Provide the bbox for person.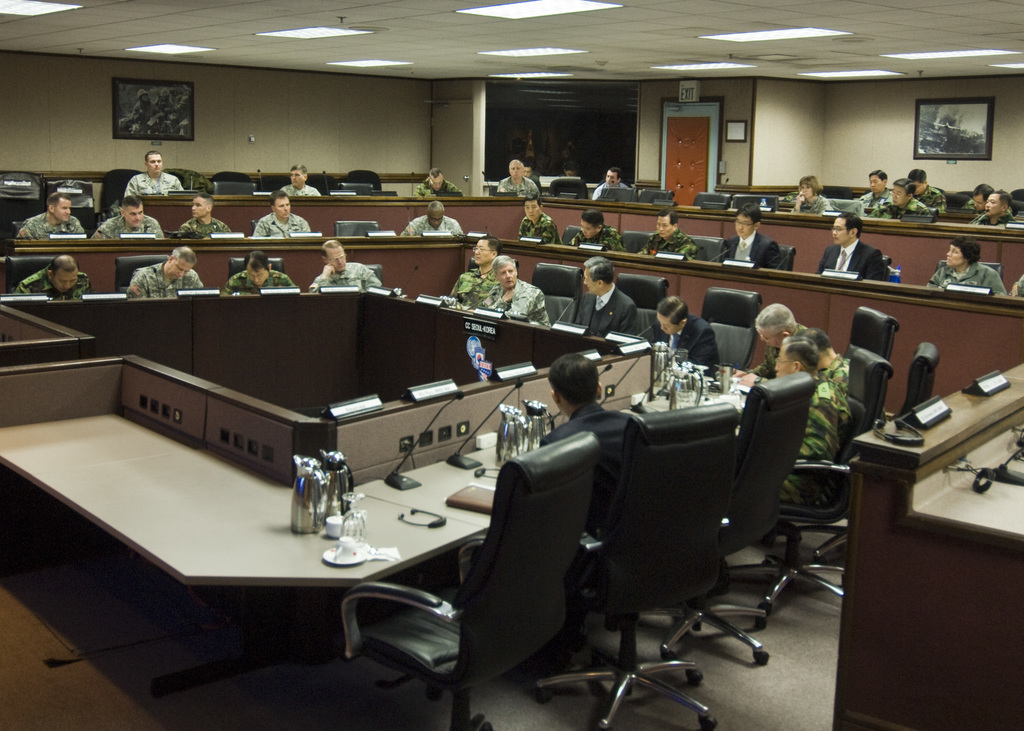
left=573, top=207, right=618, bottom=252.
